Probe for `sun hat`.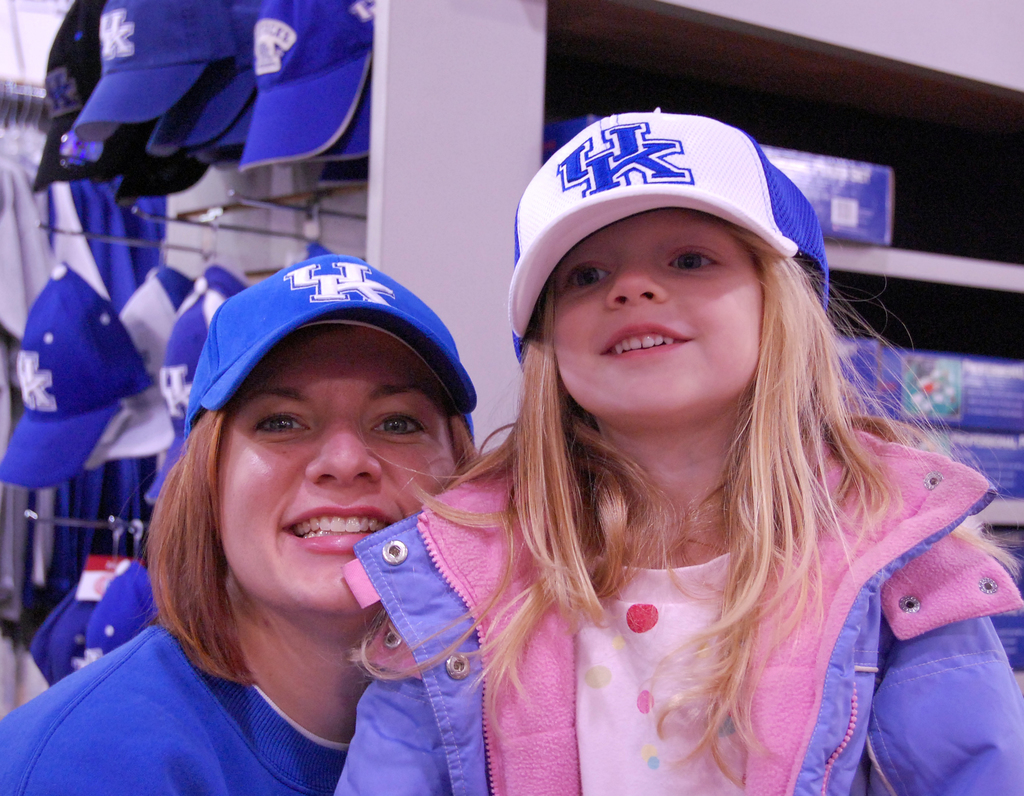
Probe result: Rect(87, 562, 161, 667).
